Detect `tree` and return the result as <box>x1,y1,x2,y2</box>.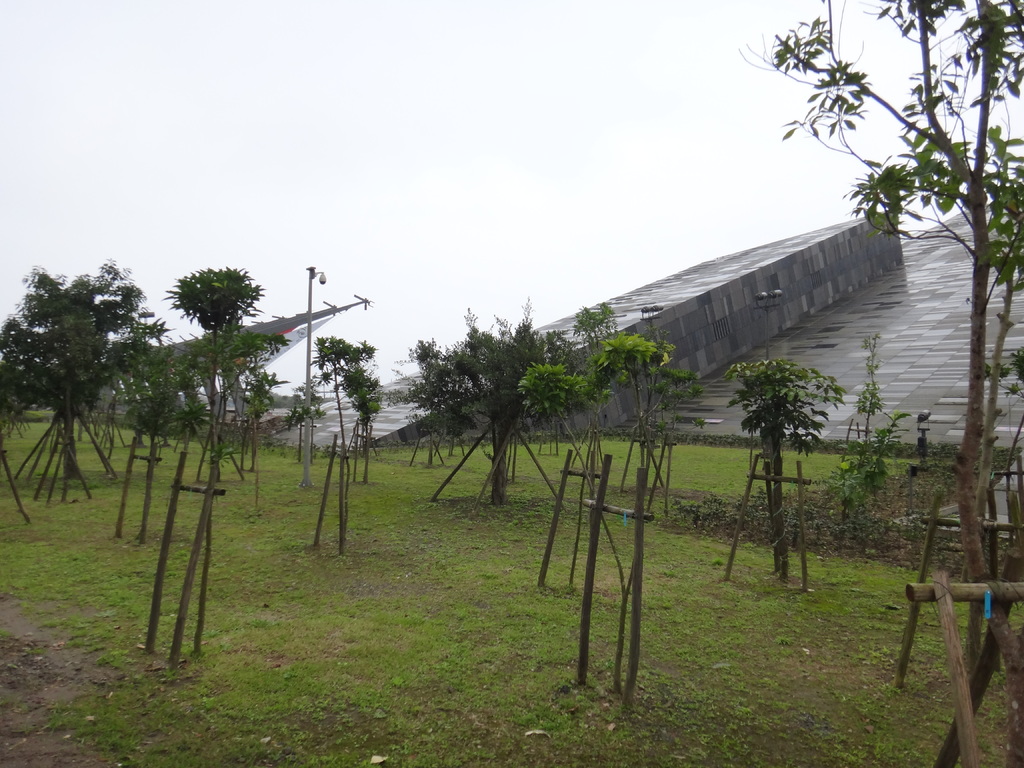
<box>727,0,1023,693</box>.
